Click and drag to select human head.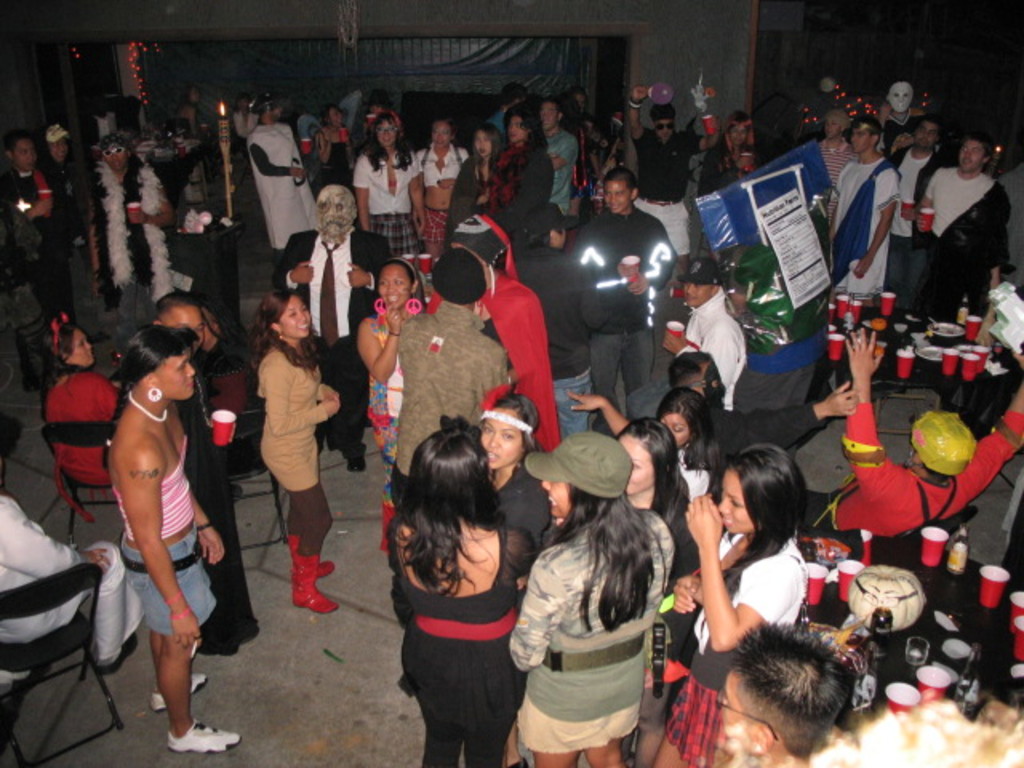
Selection: <region>184, 88, 198, 109</region>.
